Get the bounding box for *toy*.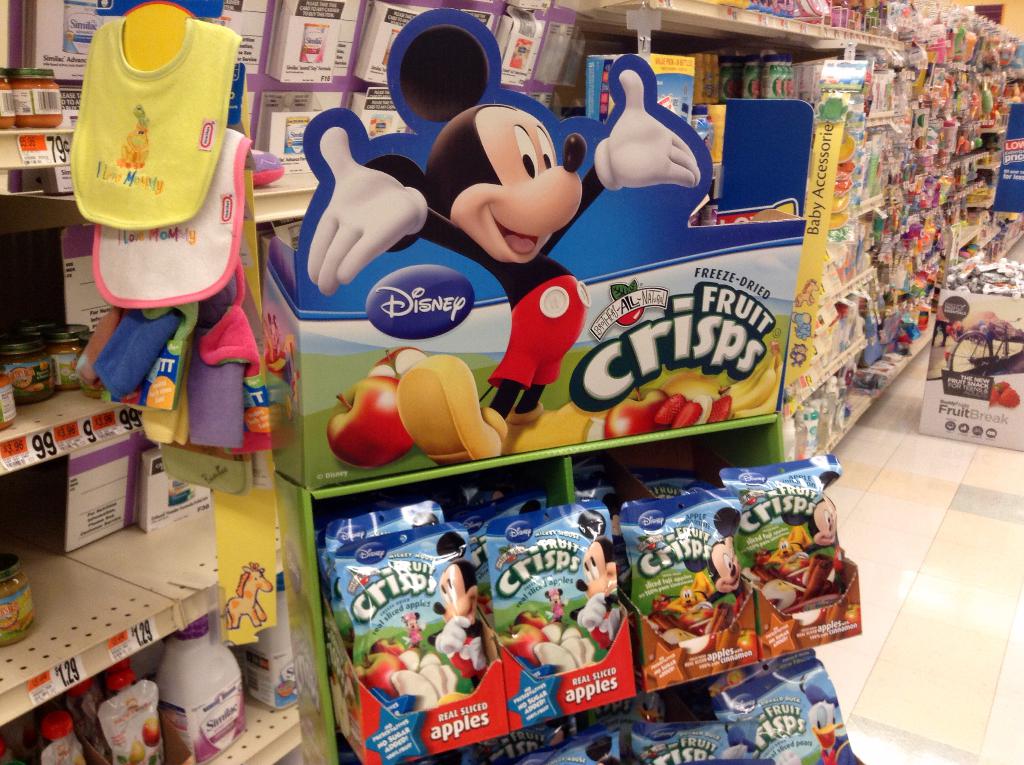
select_region(300, 17, 702, 451).
